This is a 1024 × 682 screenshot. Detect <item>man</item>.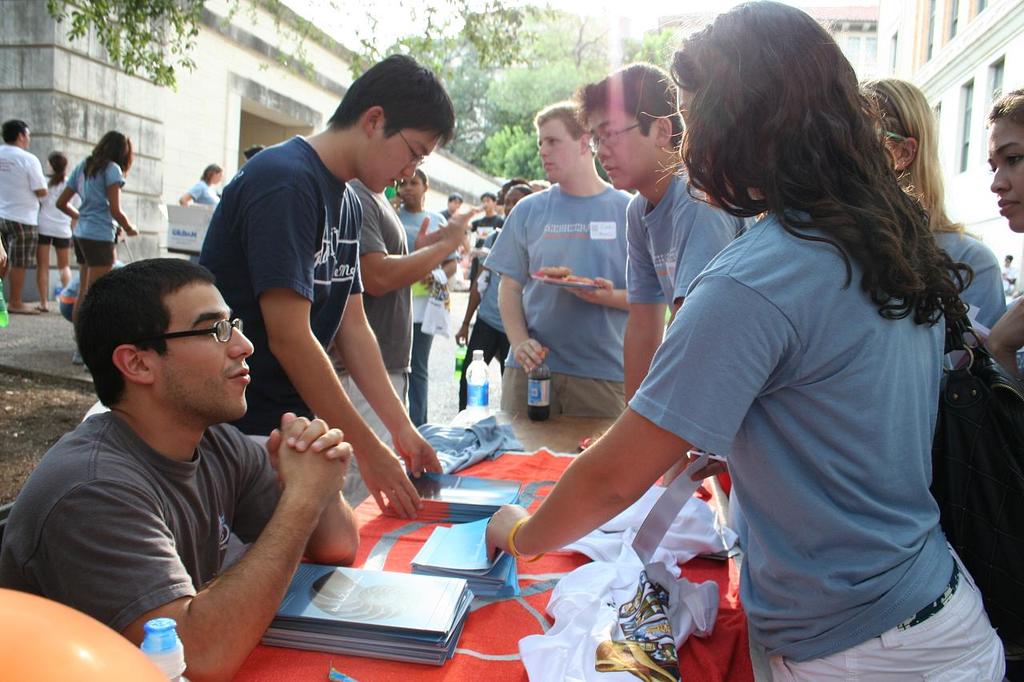
<box>0,262,352,681</box>.
